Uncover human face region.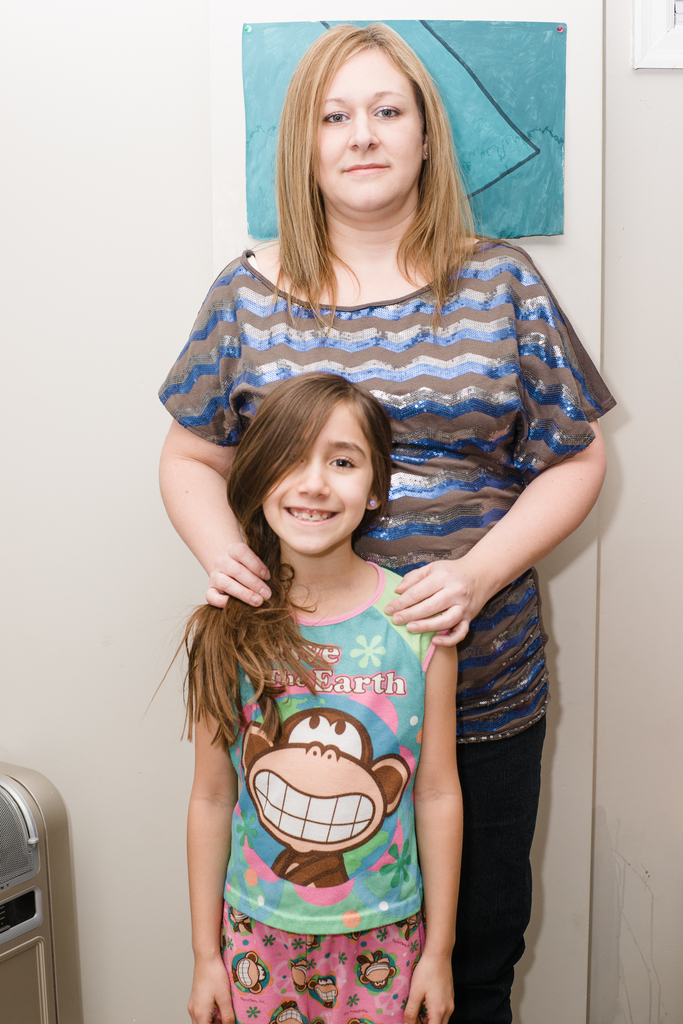
Uncovered: bbox(258, 401, 370, 559).
